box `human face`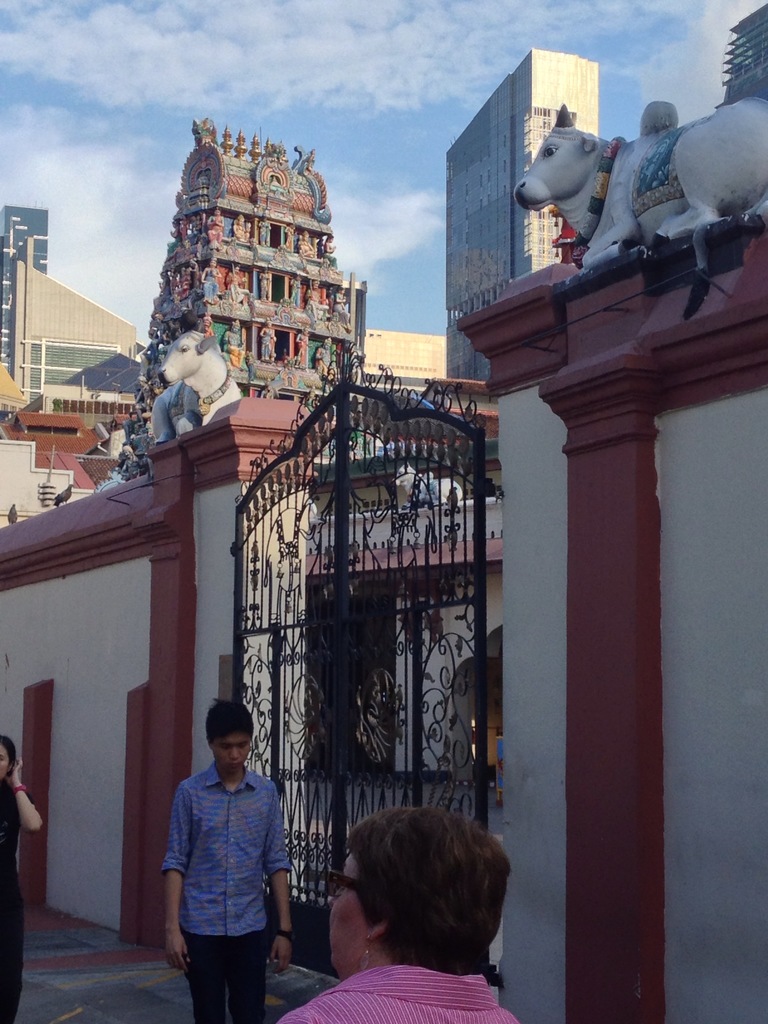
locate(0, 736, 10, 778)
